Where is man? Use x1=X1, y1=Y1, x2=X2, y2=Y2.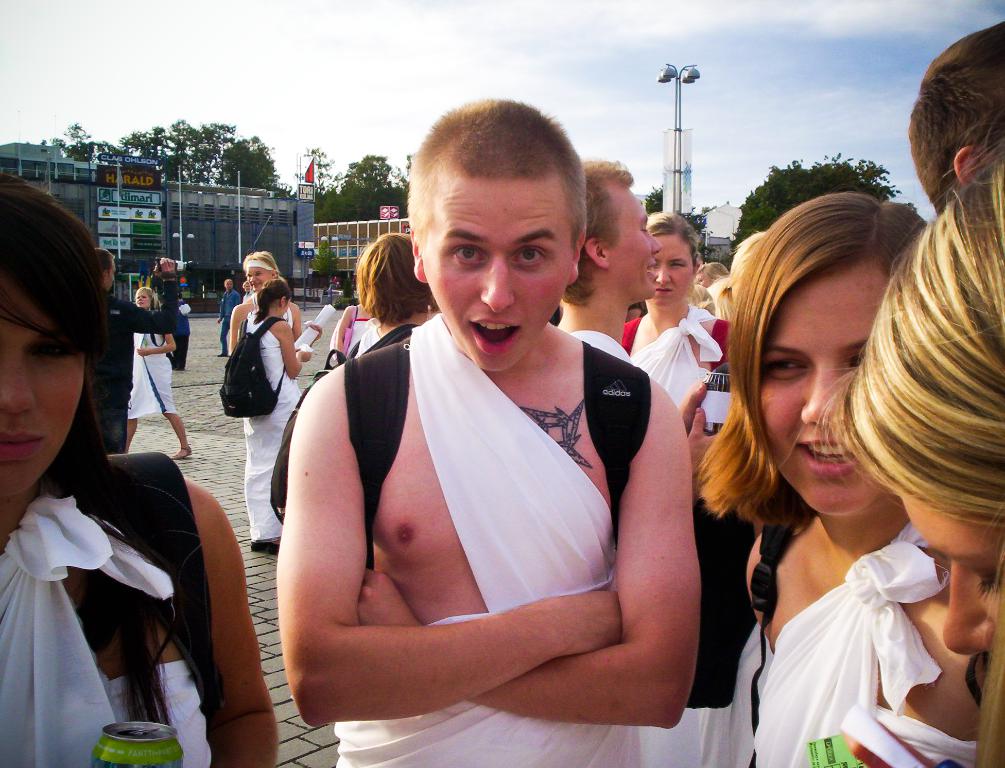
x1=553, y1=157, x2=721, y2=505.
